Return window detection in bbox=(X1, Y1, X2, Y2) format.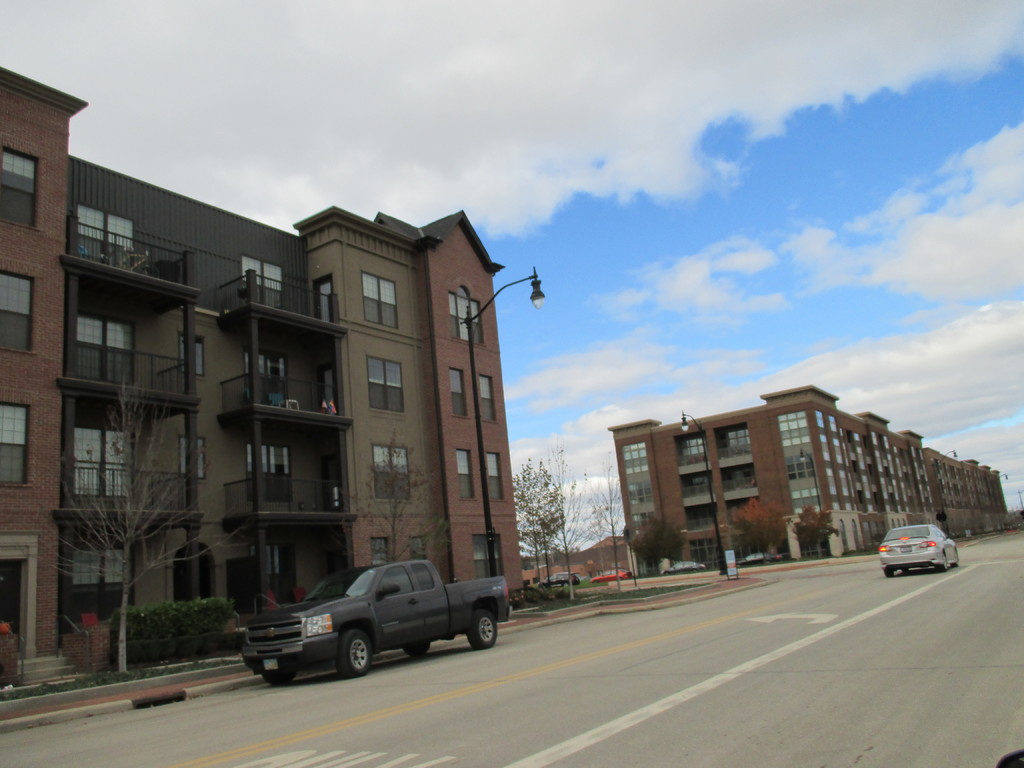
bbox=(66, 423, 134, 497).
